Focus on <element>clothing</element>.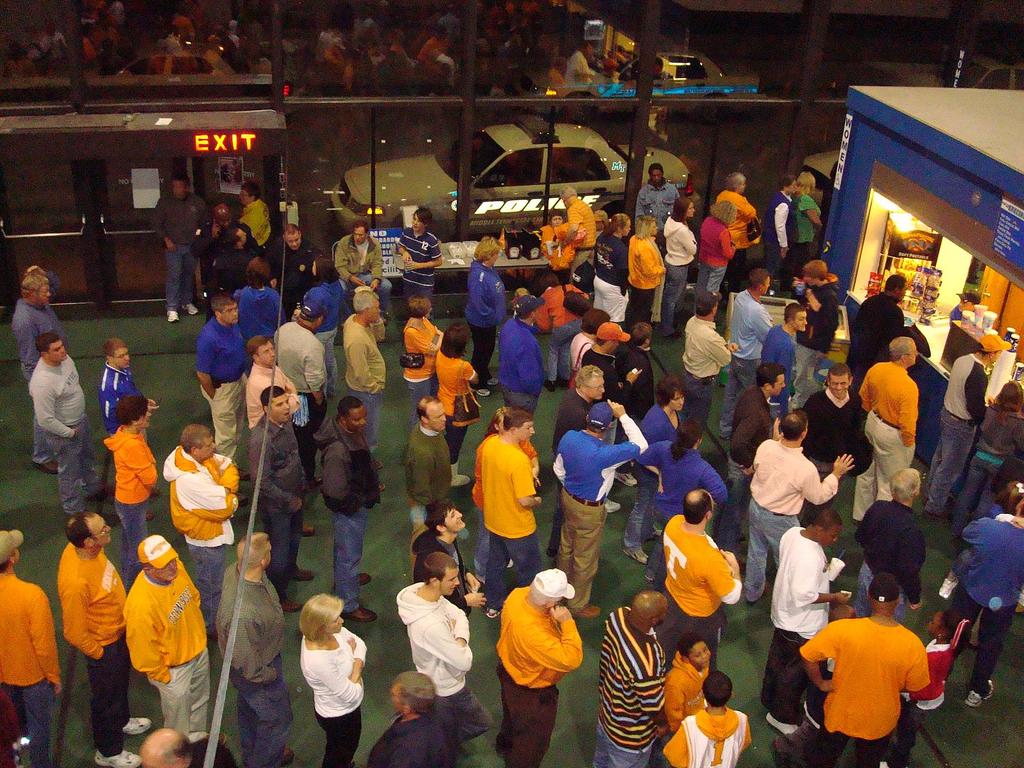
Focused at {"left": 568, "top": 200, "right": 595, "bottom": 270}.
